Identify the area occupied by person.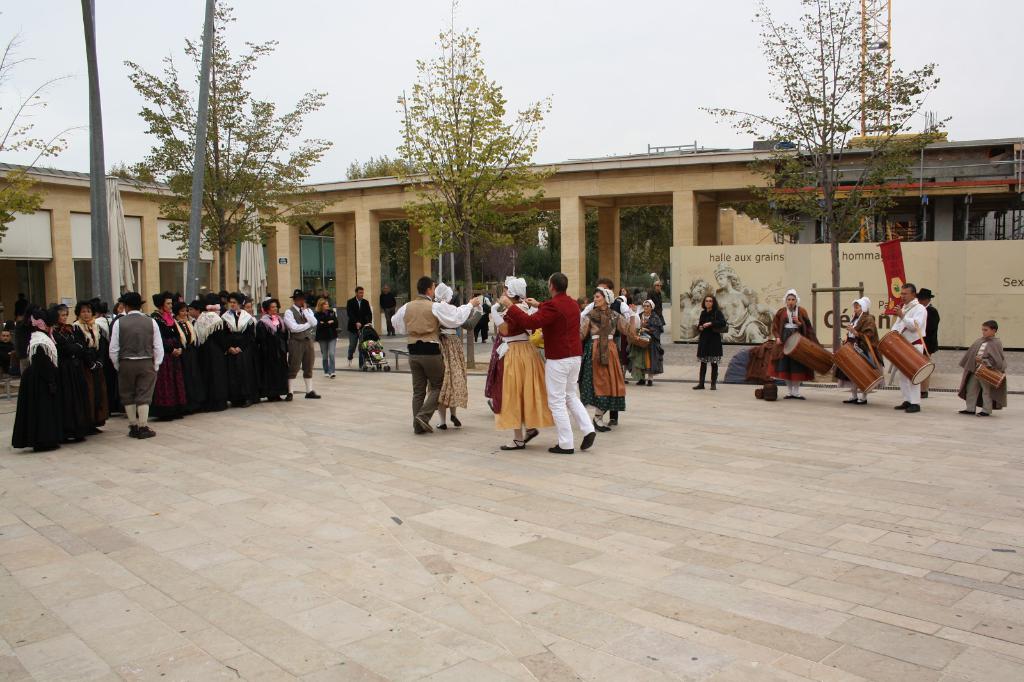
Area: x1=497 y1=274 x2=556 y2=451.
